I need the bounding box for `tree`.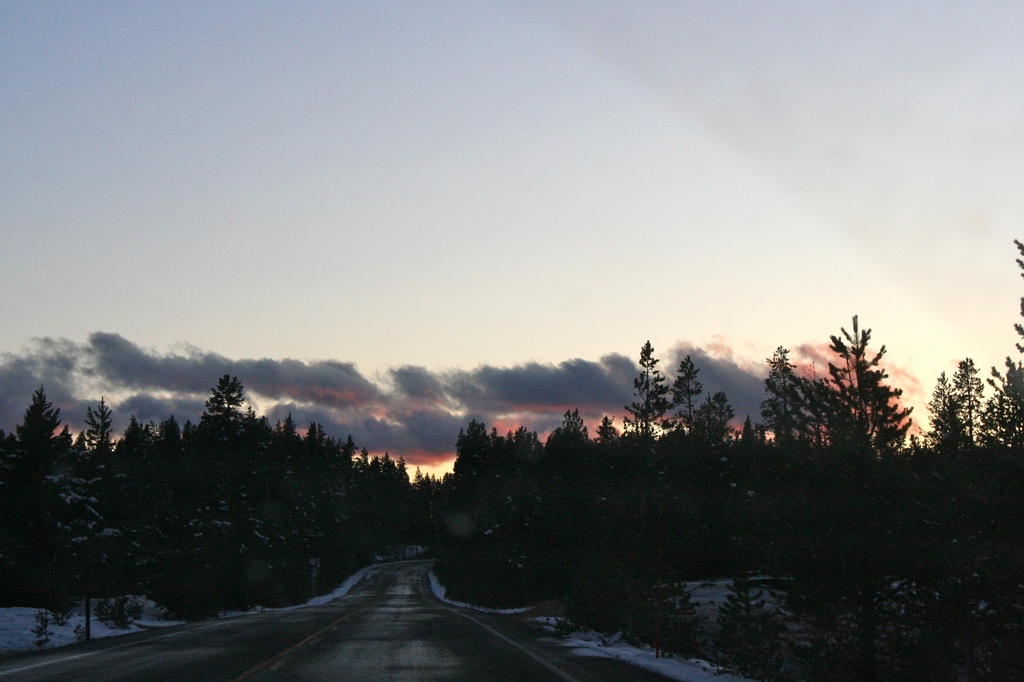
Here it is: left=346, top=434, right=358, bottom=448.
